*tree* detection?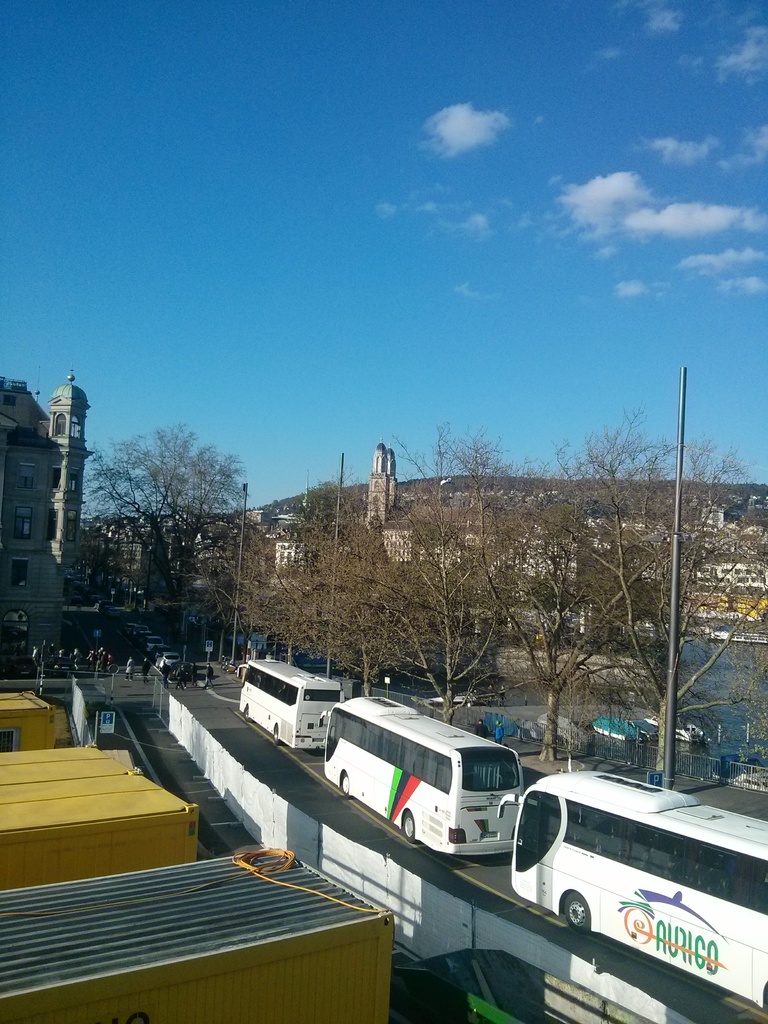
<region>79, 401, 262, 660</region>
